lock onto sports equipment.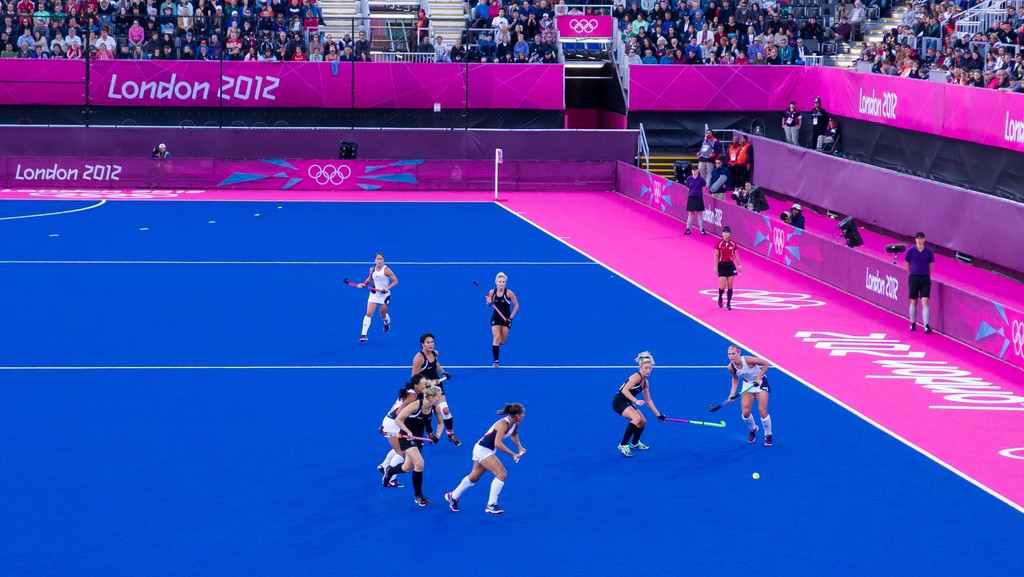
Locked: detection(473, 280, 507, 321).
